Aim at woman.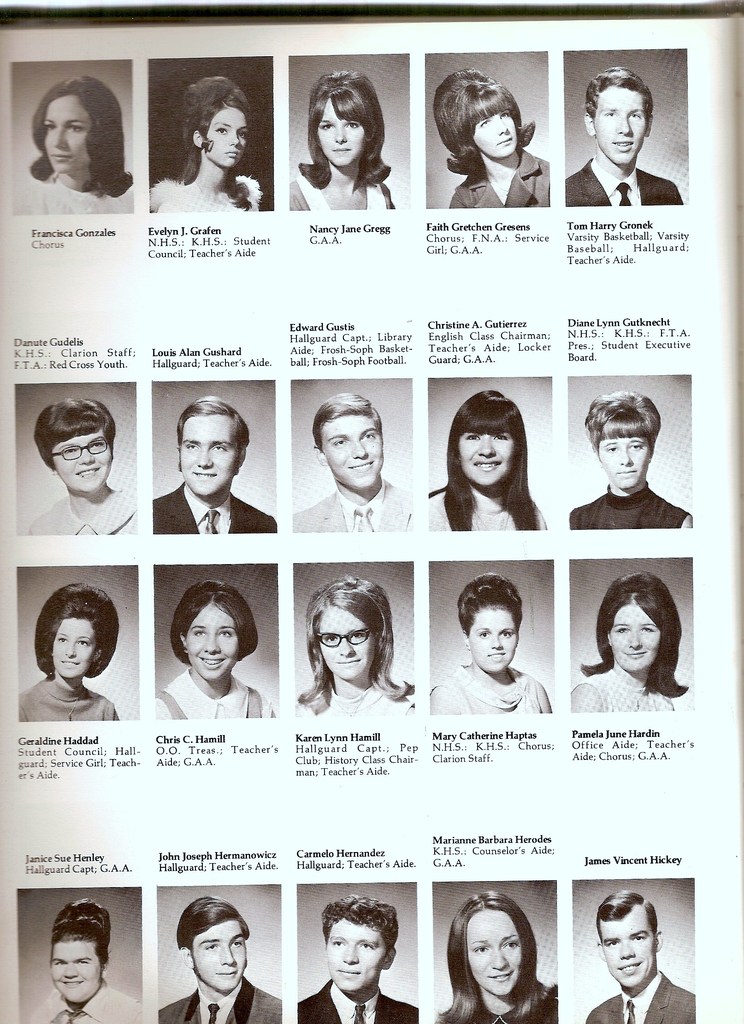
Aimed at <region>569, 574, 688, 714</region>.
